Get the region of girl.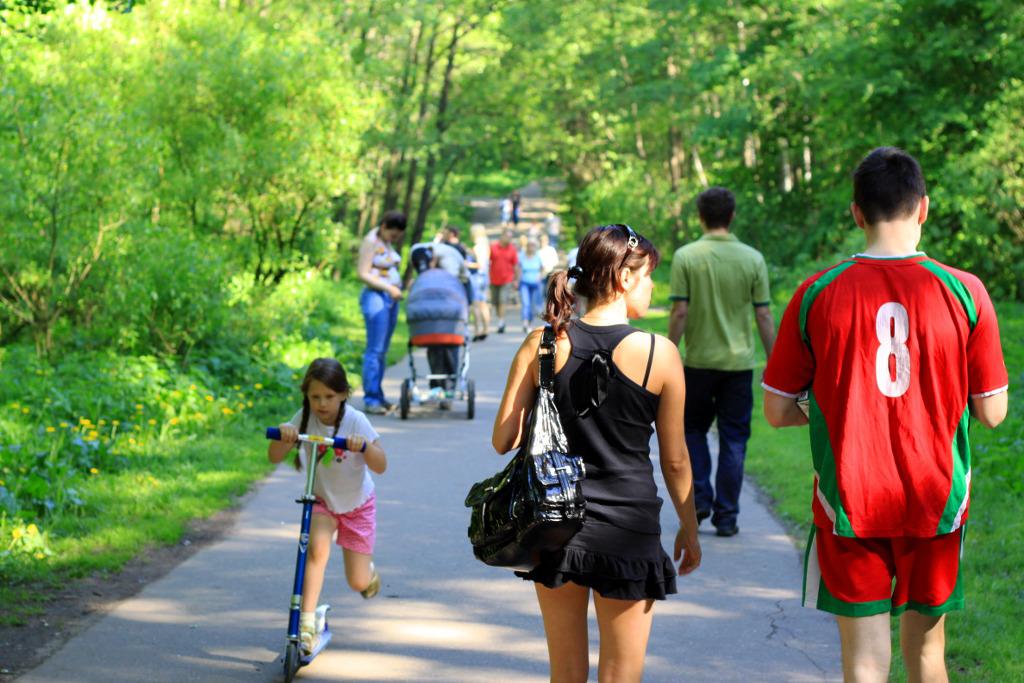
(left=500, top=210, right=521, bottom=254).
